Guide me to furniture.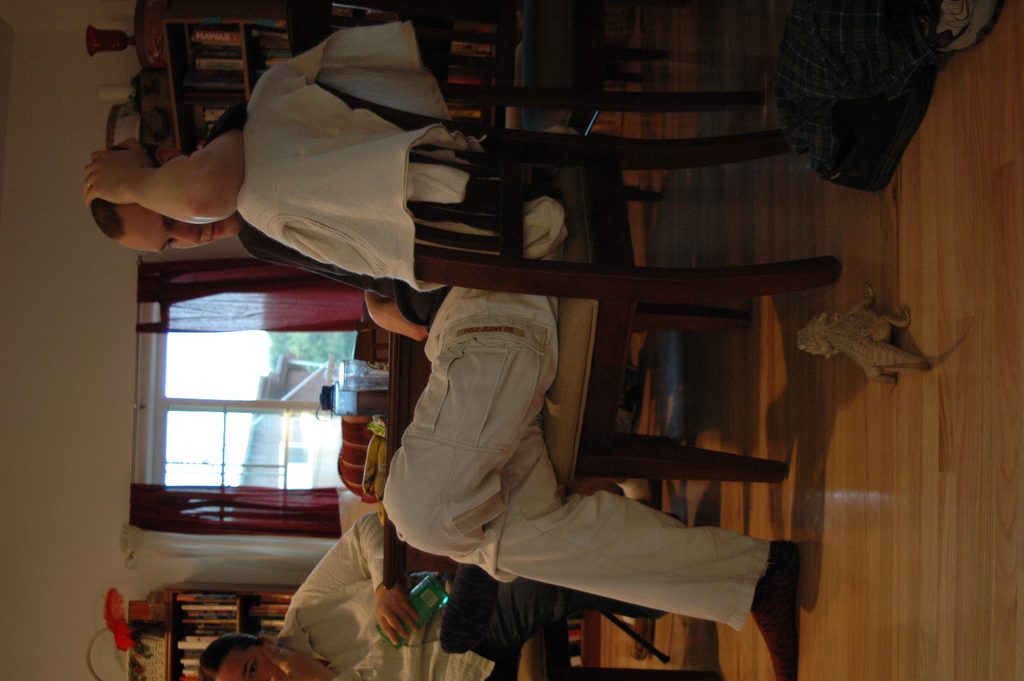
Guidance: [138, 0, 551, 140].
